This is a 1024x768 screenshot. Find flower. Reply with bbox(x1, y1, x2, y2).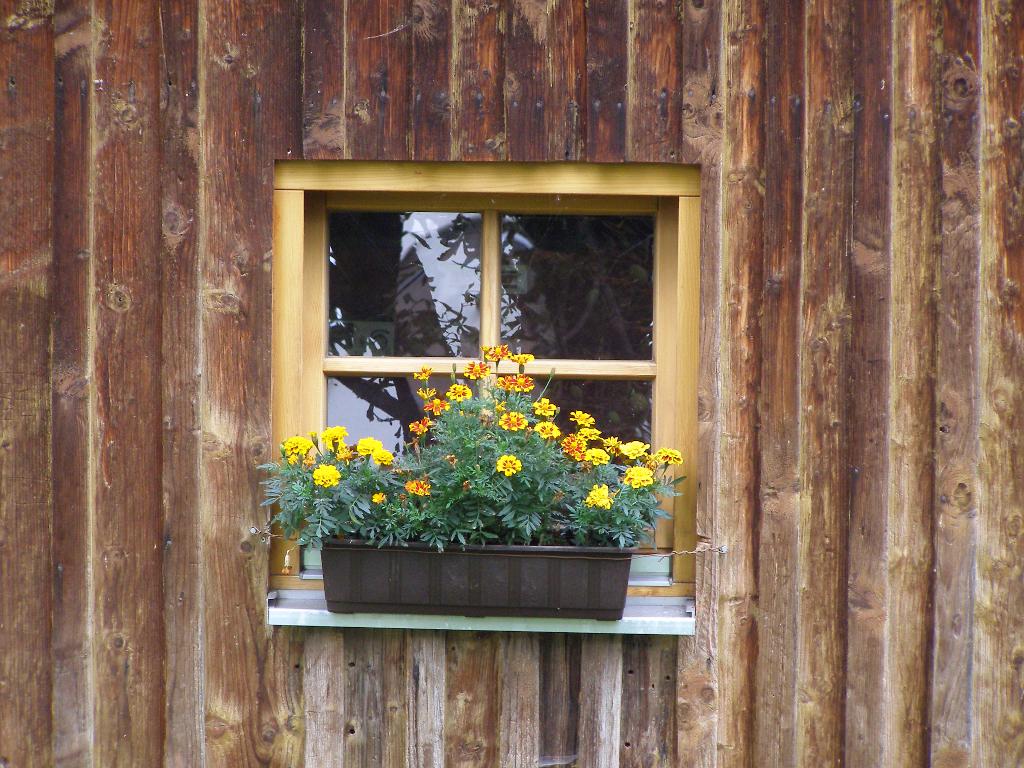
bbox(640, 452, 659, 472).
